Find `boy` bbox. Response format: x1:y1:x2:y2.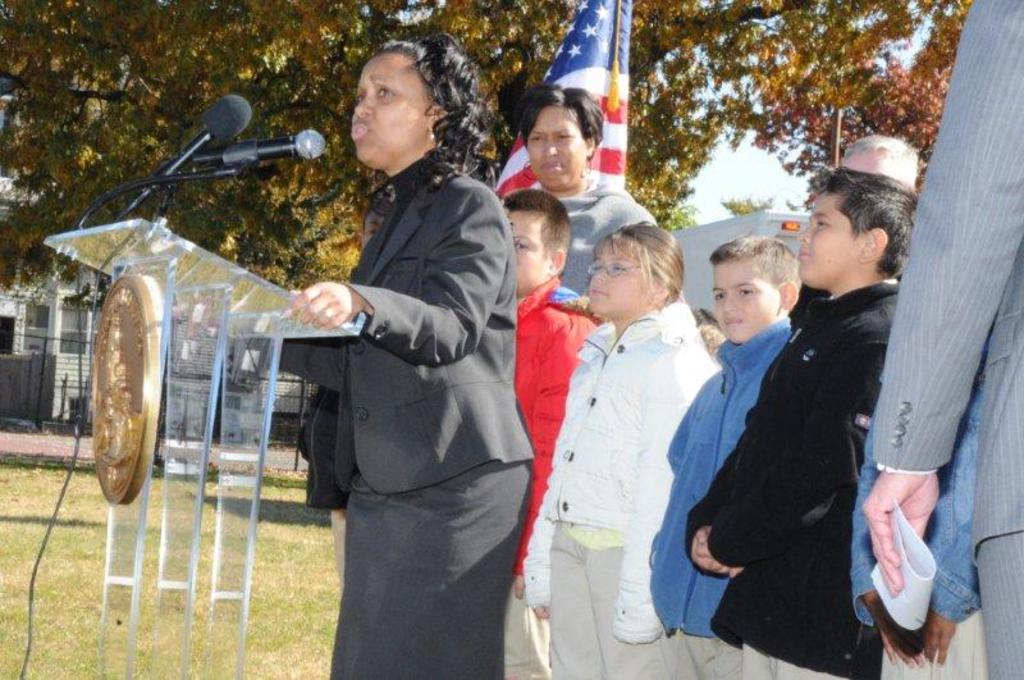
503:195:580:679.
